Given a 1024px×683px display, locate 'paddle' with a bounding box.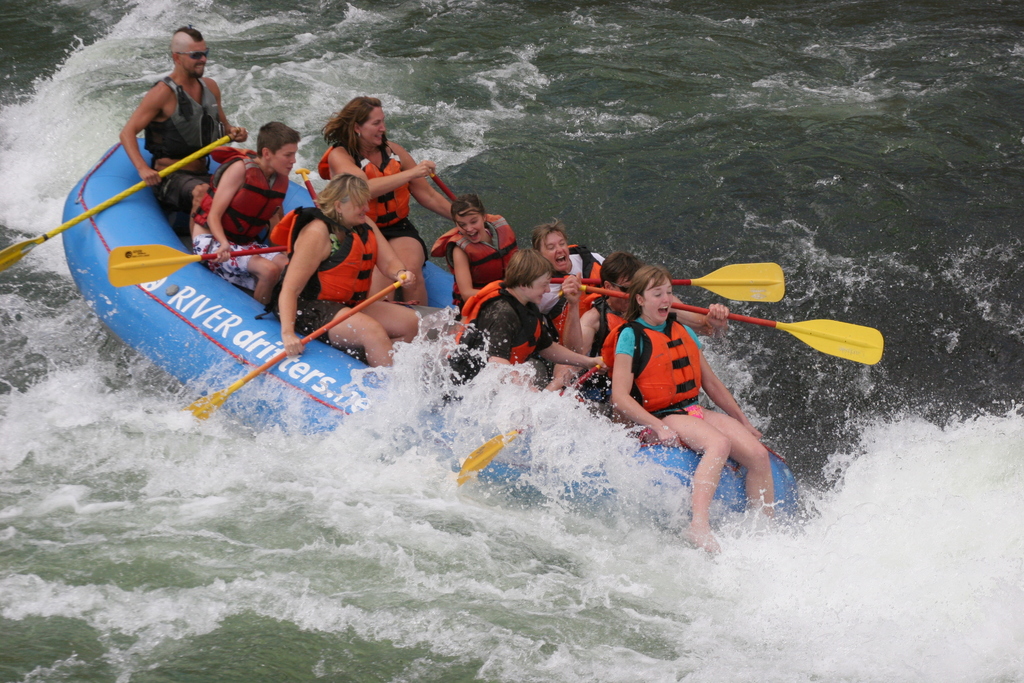
Located: locate(0, 131, 237, 276).
